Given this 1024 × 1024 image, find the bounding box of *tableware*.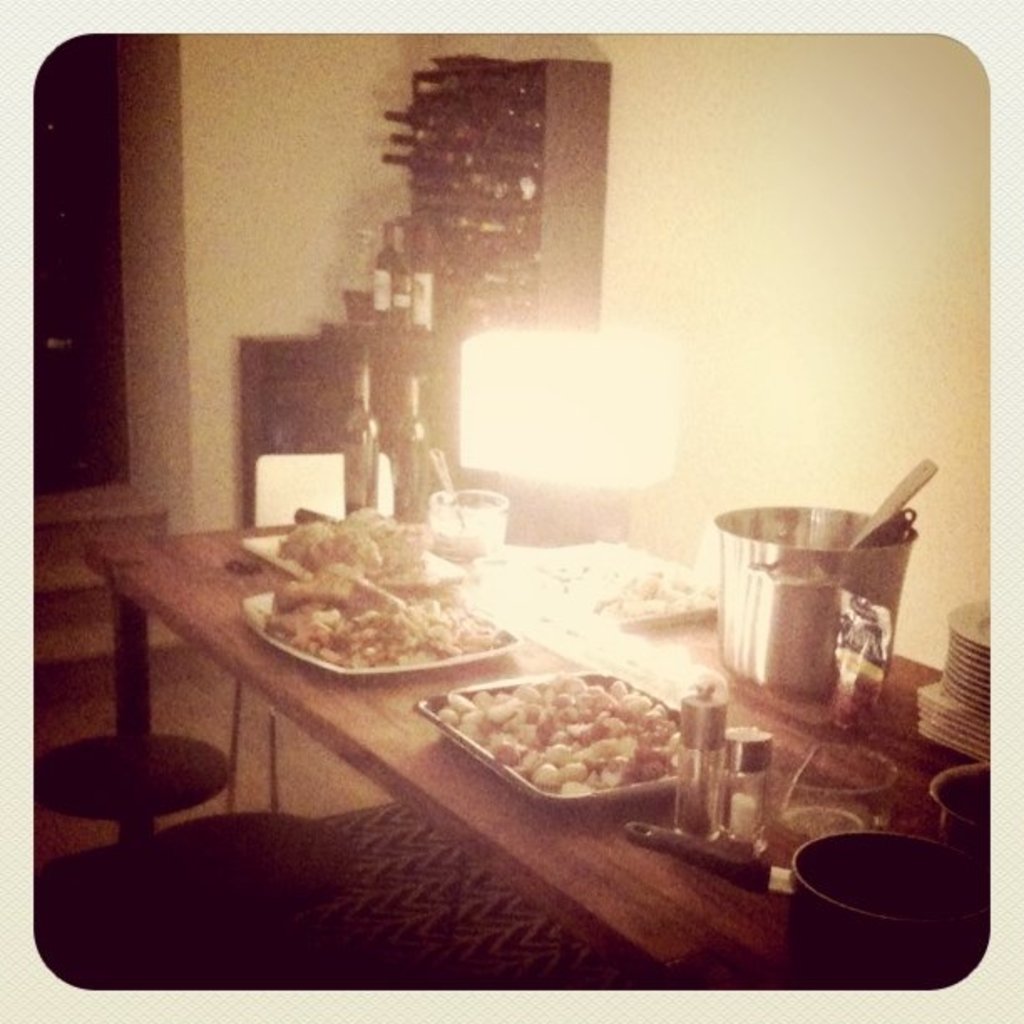
l=714, t=495, r=942, b=735.
